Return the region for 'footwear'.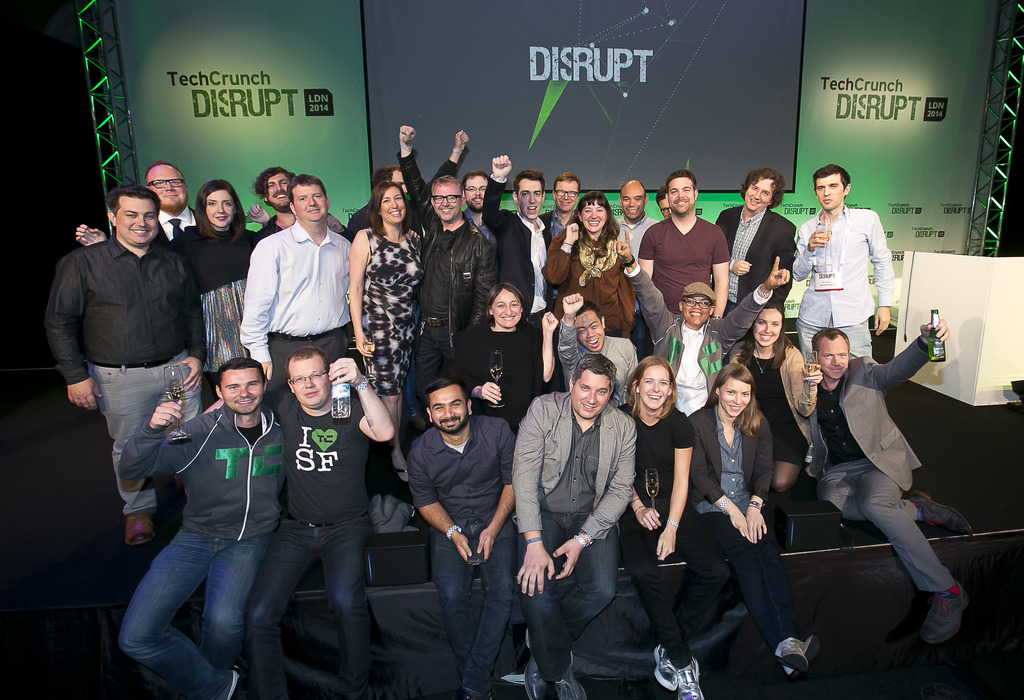
<region>652, 643, 680, 692</region>.
